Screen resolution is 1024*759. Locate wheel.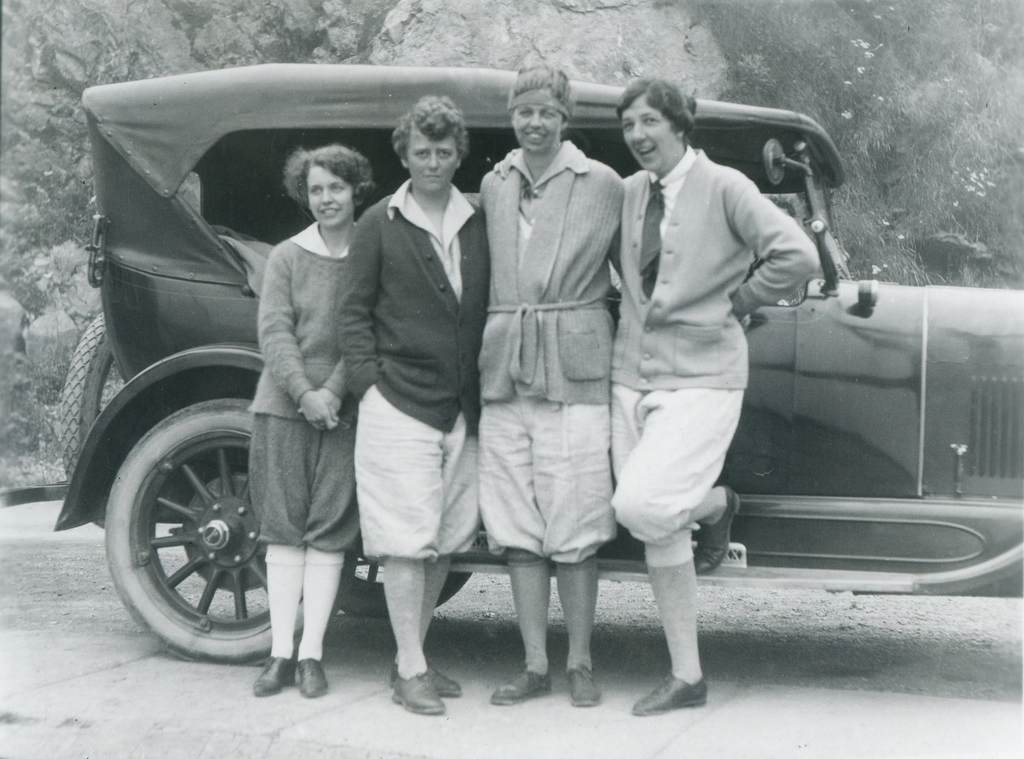
l=60, t=311, r=116, b=530.
